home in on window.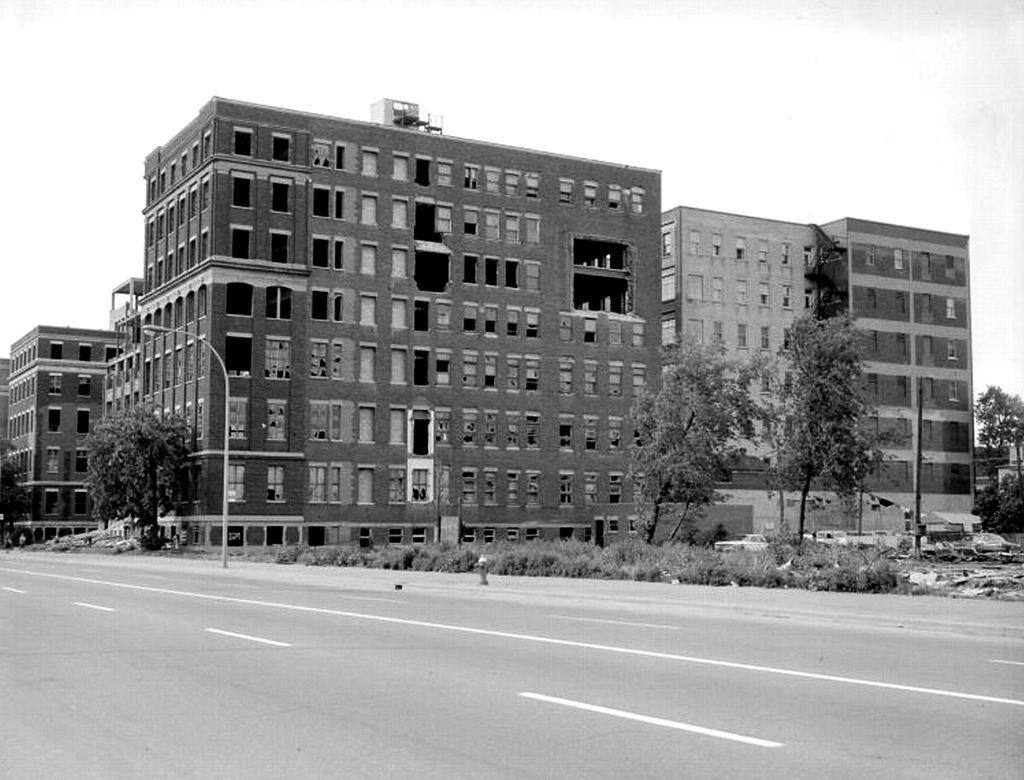
Homed in at box(556, 416, 573, 454).
